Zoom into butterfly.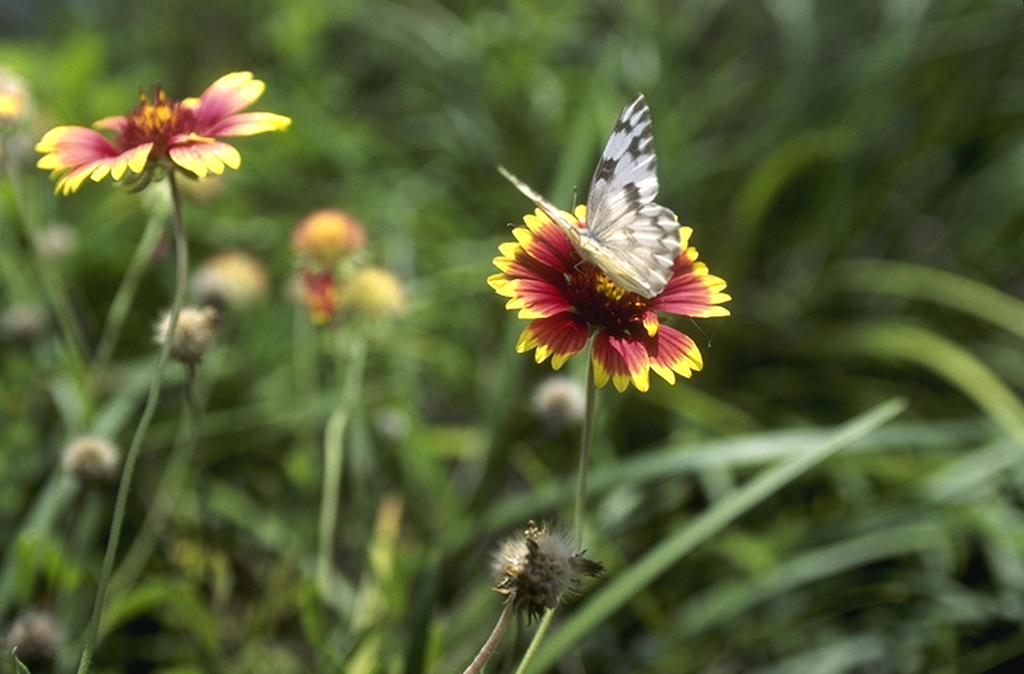
Zoom target: 491/96/707/408.
